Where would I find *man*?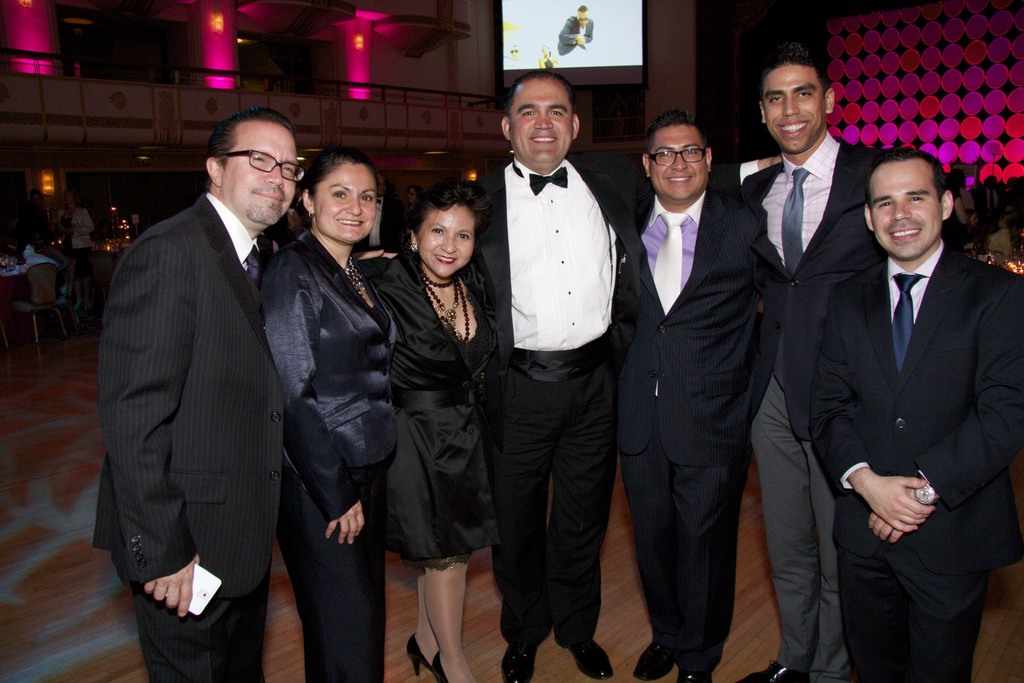
At [left=508, top=43, right=523, bottom=67].
